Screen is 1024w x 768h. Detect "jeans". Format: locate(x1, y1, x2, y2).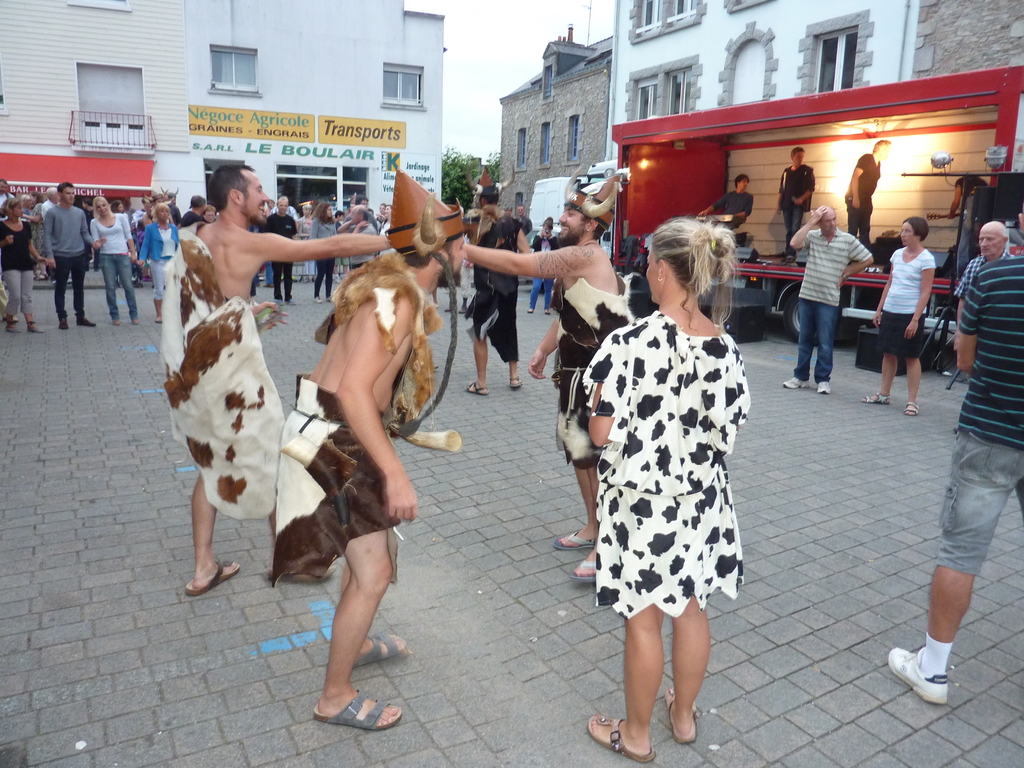
locate(936, 429, 1023, 574).
